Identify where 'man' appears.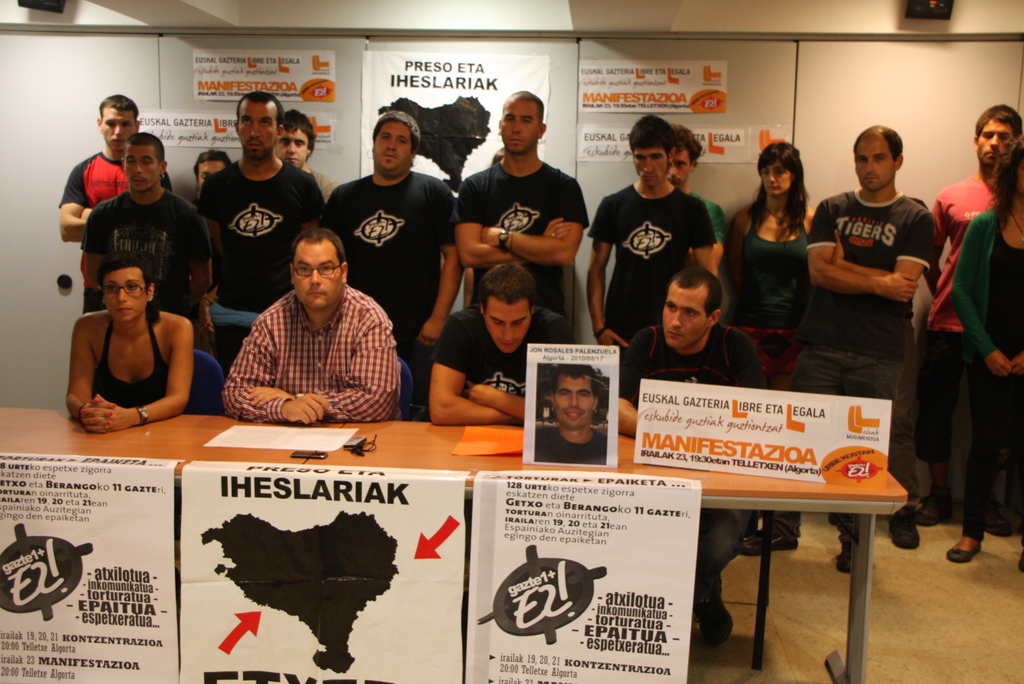
Appears at [910, 103, 1023, 539].
